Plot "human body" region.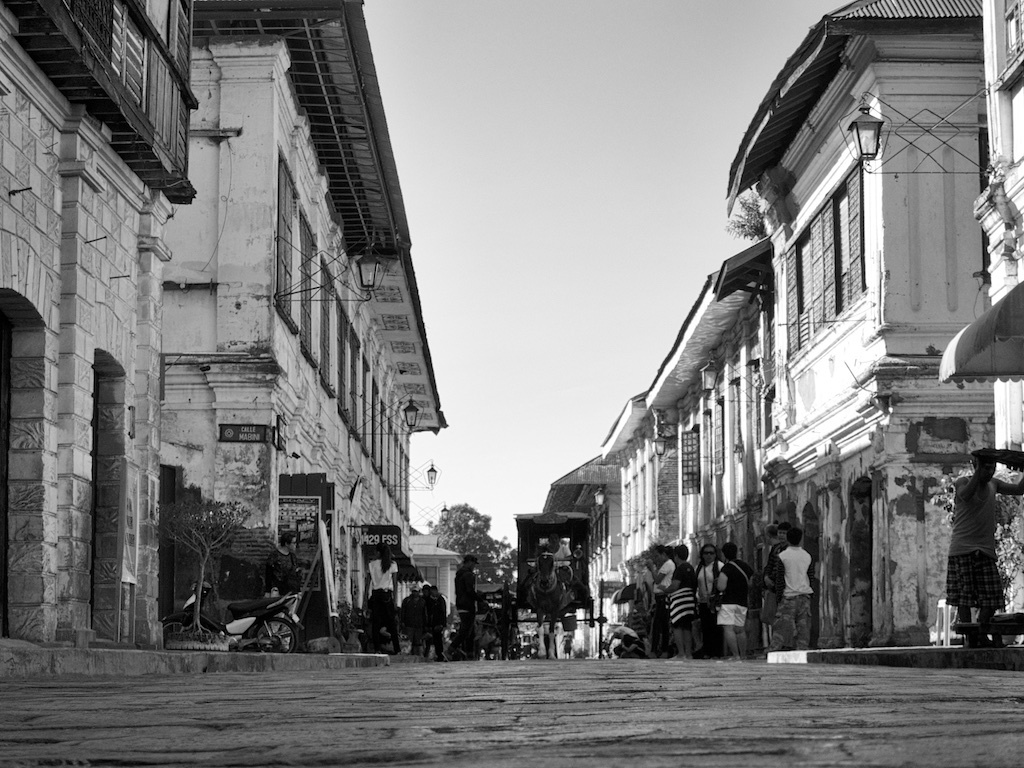
Plotted at [444, 567, 478, 656].
